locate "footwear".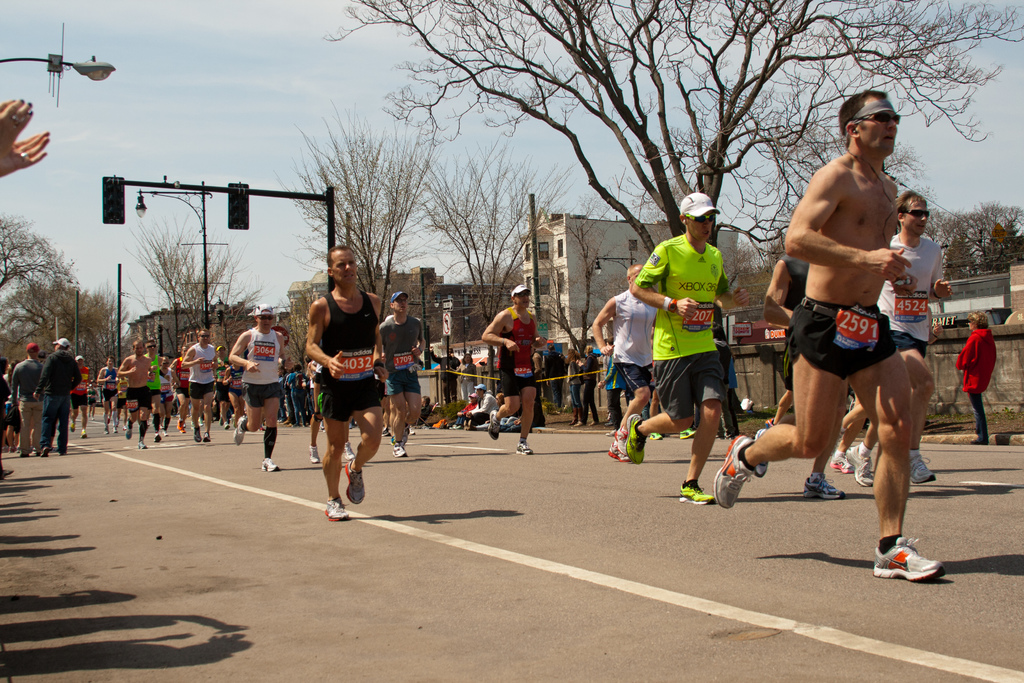
Bounding box: pyautogui.locateOnScreen(828, 452, 852, 474).
